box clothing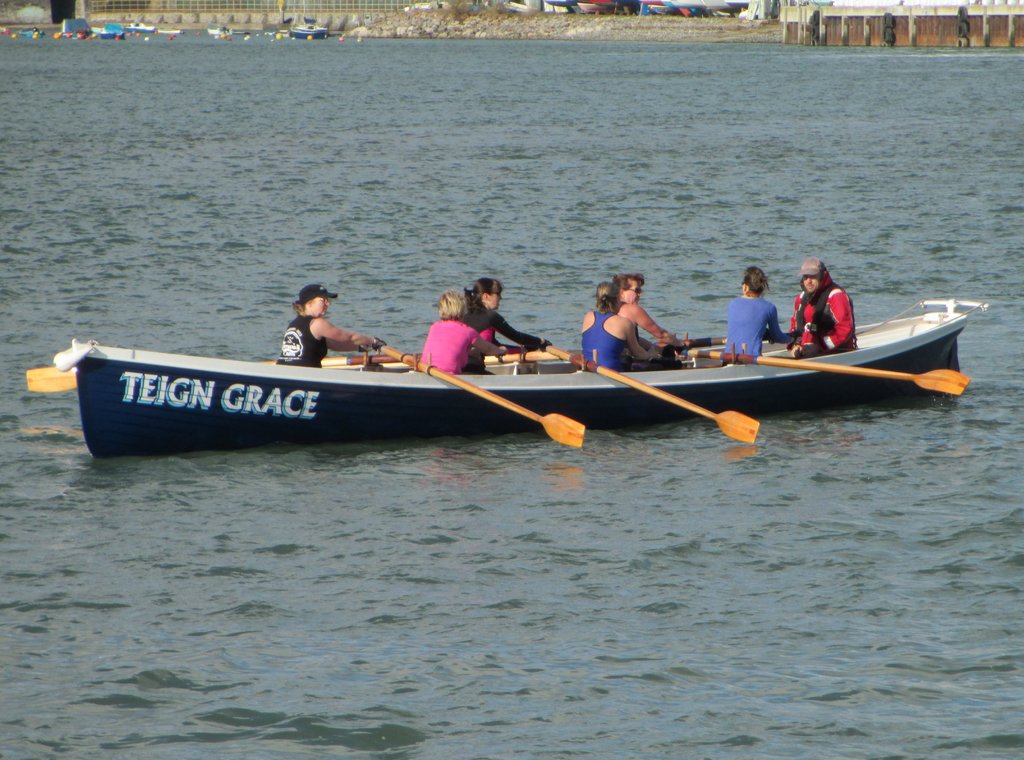
{"left": 419, "top": 318, "right": 477, "bottom": 379}
